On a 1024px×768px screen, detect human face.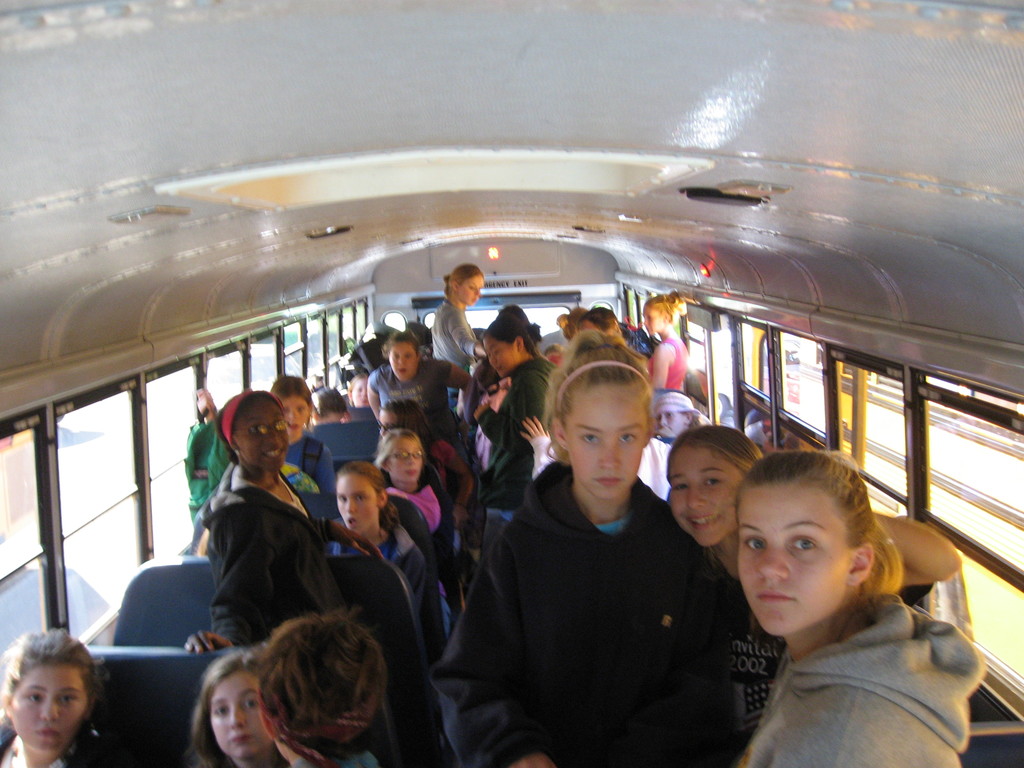
x1=211 y1=675 x2=267 y2=754.
